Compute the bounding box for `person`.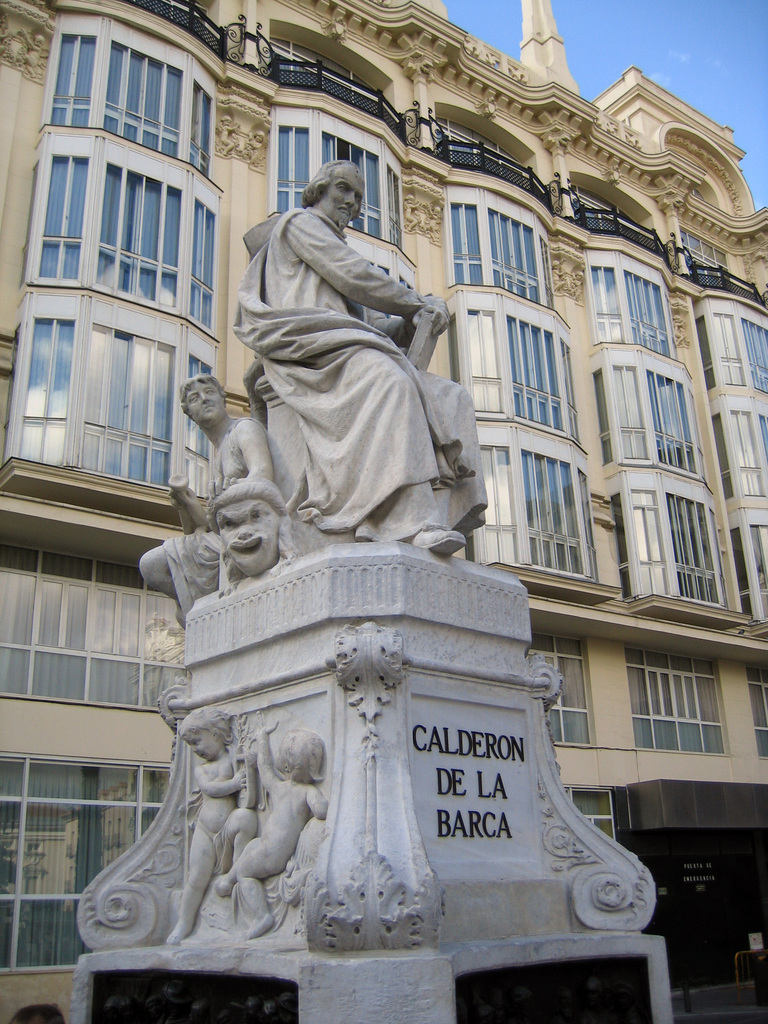
Rect(211, 712, 331, 938).
